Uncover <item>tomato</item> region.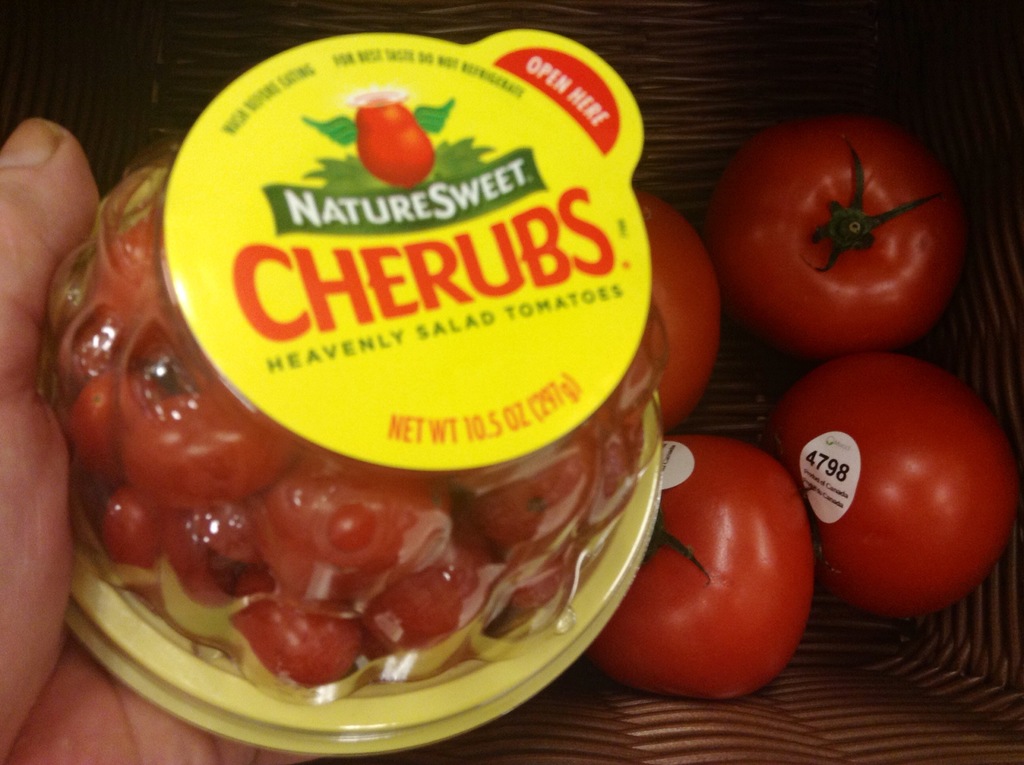
Uncovered: rect(692, 113, 991, 364).
